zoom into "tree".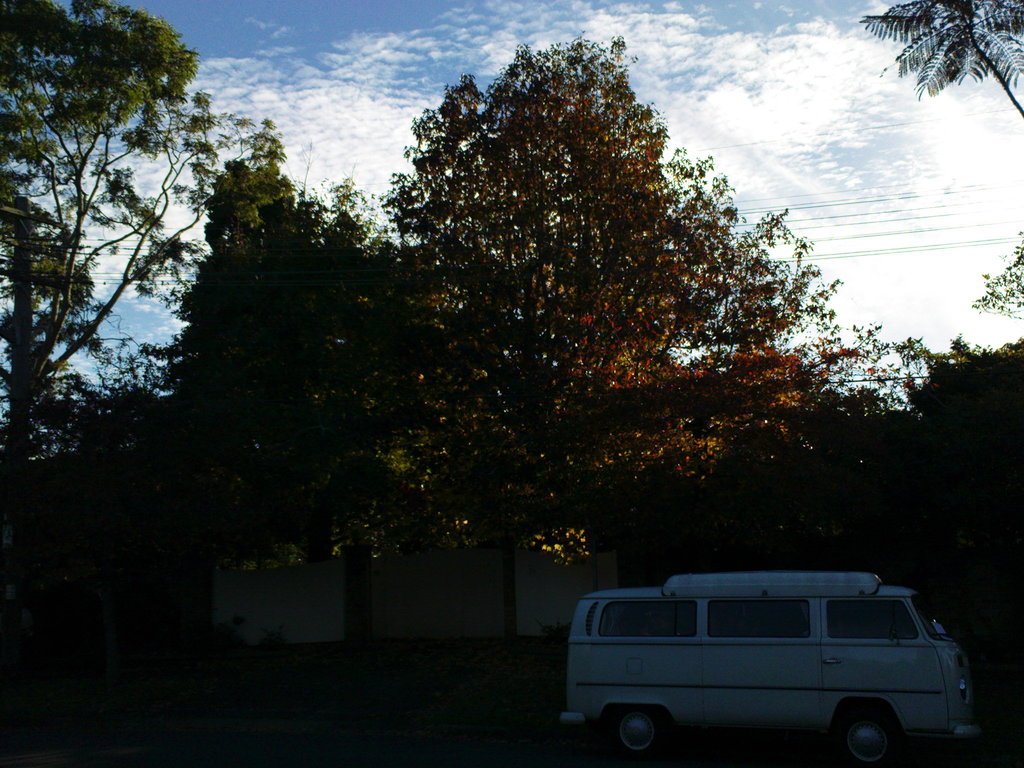
Zoom target: 969 225 1023 342.
